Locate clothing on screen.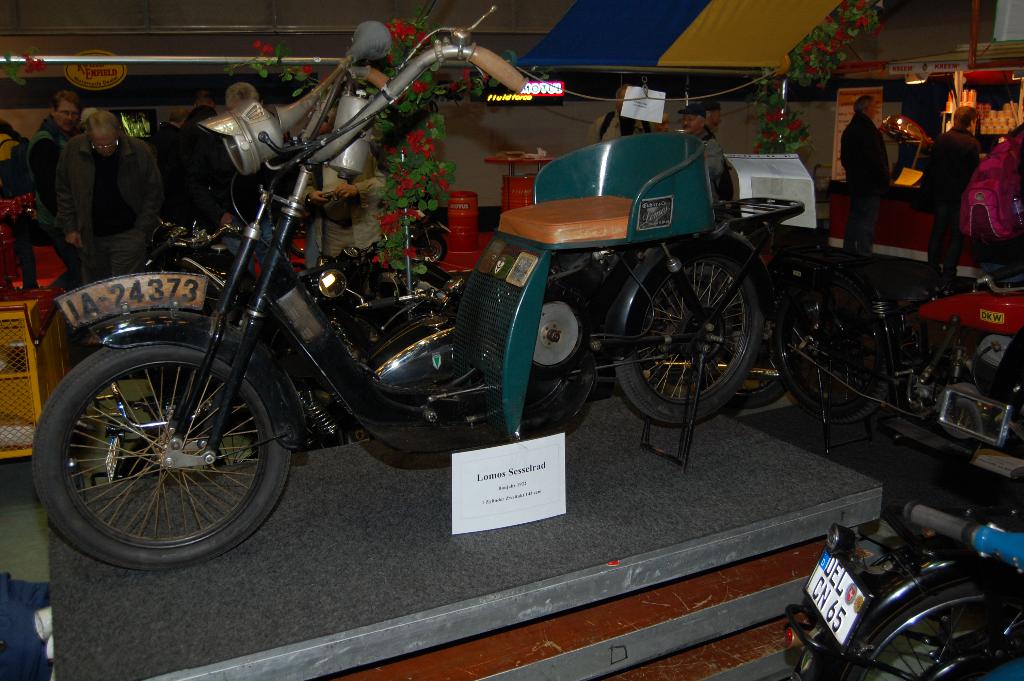
On screen at locate(27, 116, 69, 236).
